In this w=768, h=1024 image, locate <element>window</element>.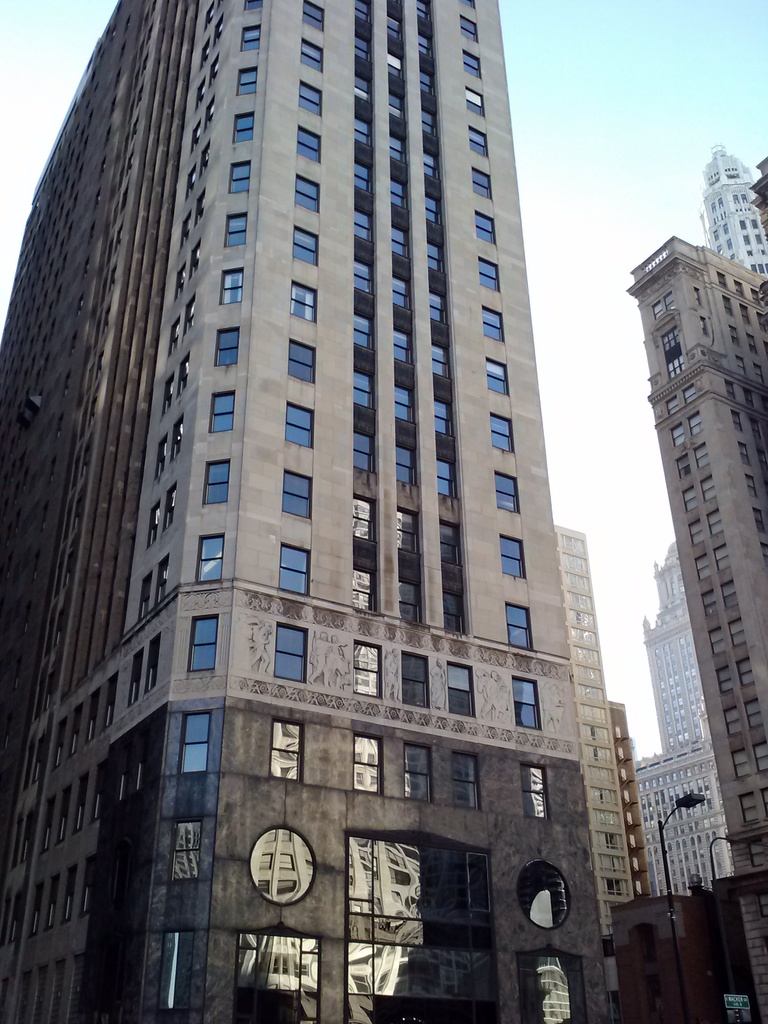
Bounding box: {"left": 356, "top": 159, "right": 371, "bottom": 192}.
